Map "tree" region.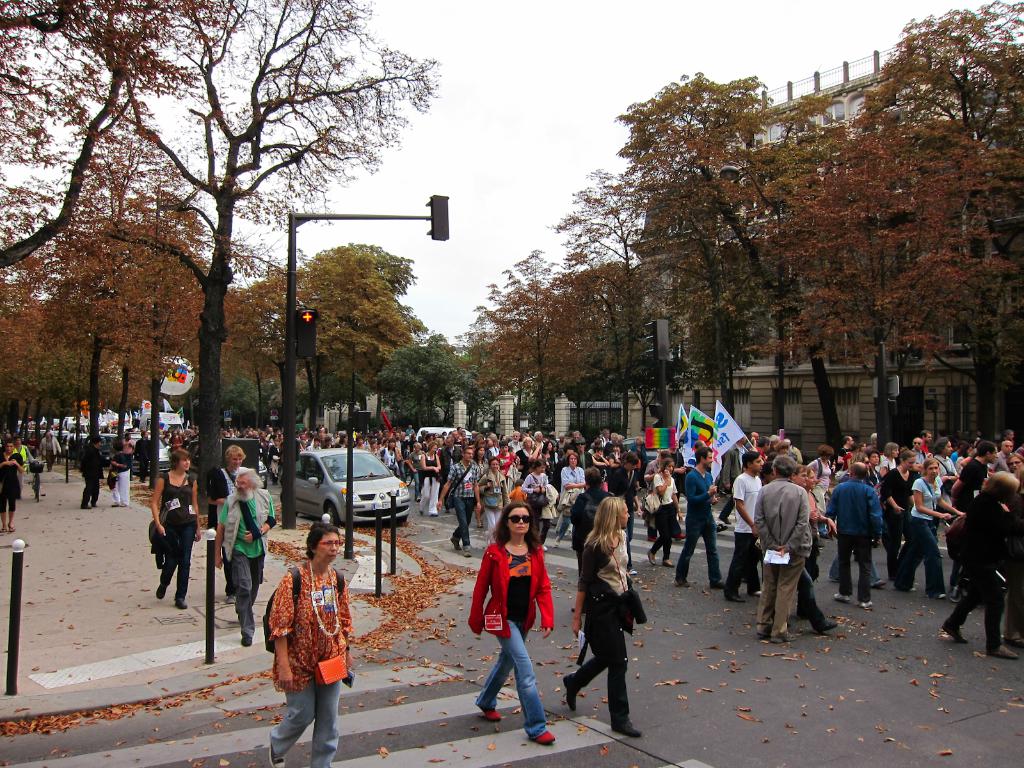
Mapped to (left=868, top=0, right=1023, bottom=455).
